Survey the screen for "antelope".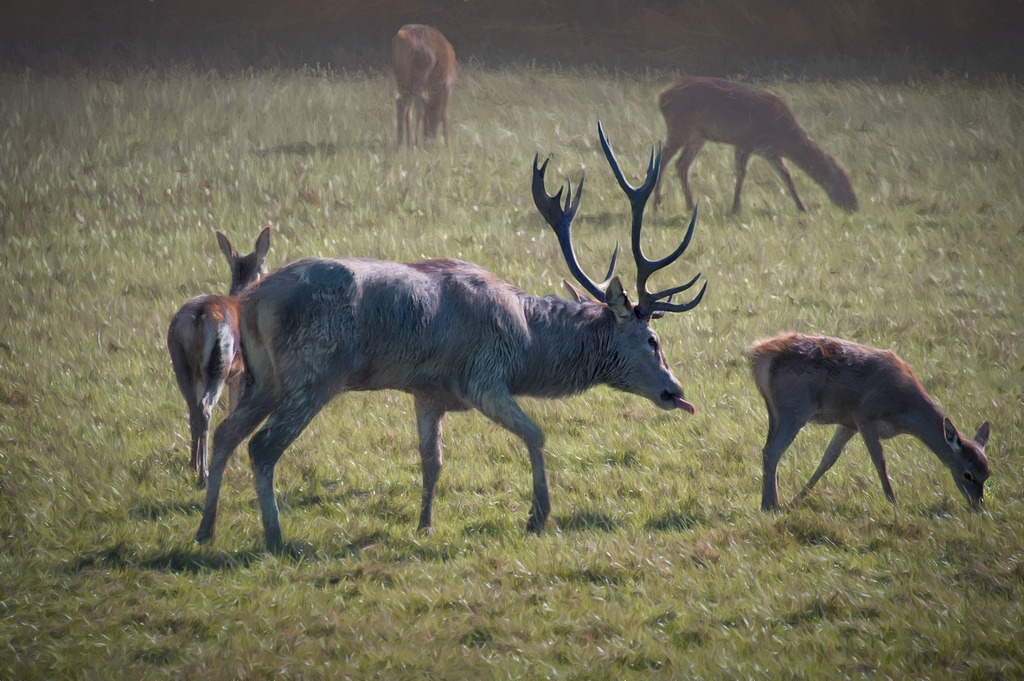
Survey found: Rect(737, 338, 992, 513).
